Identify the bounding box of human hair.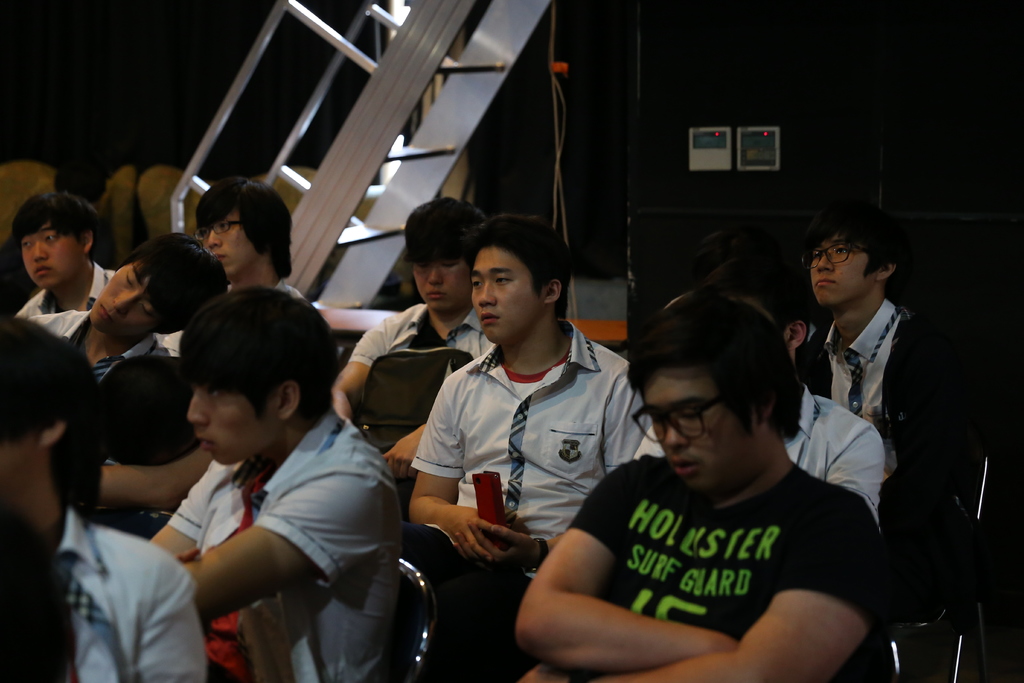
0:513:70:682.
